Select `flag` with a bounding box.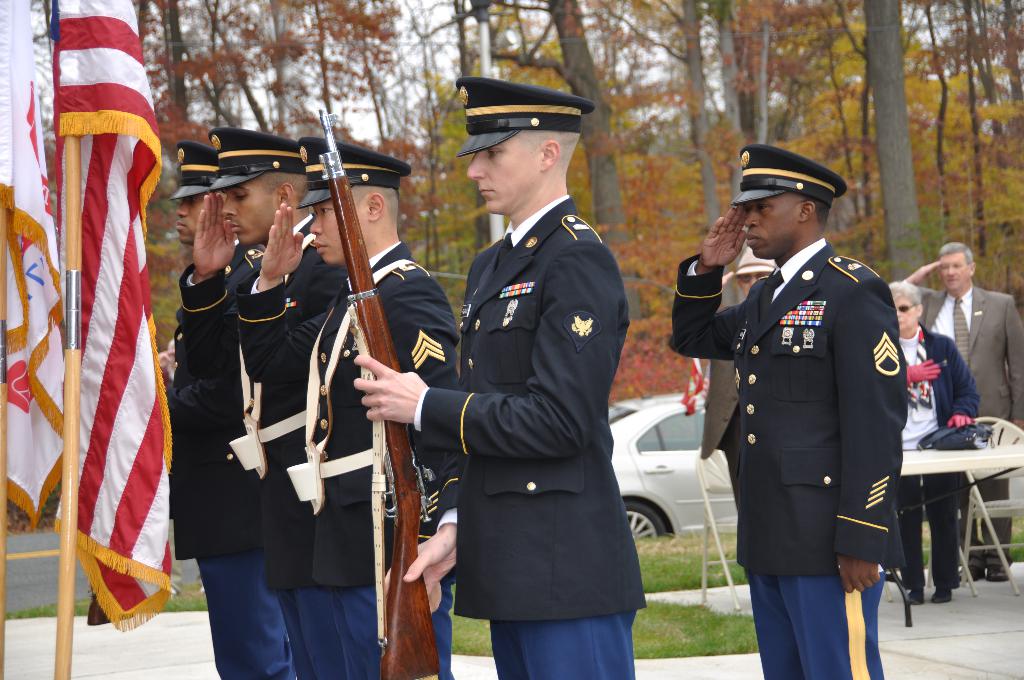
crop(0, 0, 76, 535).
